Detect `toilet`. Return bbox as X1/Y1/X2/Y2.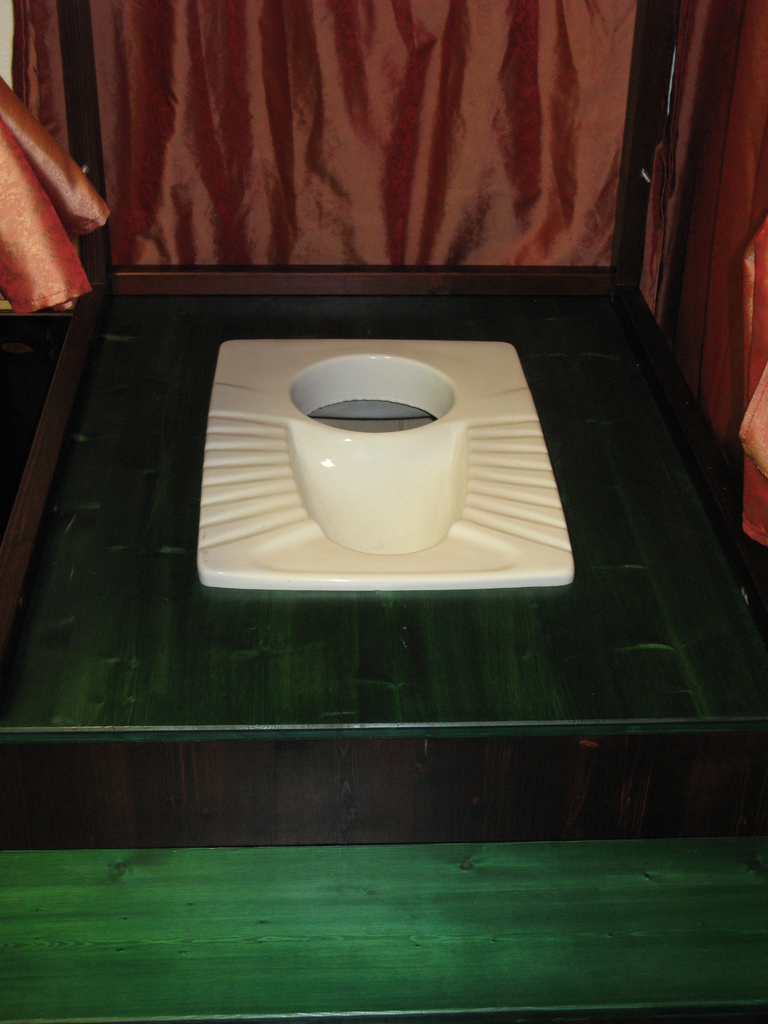
154/296/583/579.
